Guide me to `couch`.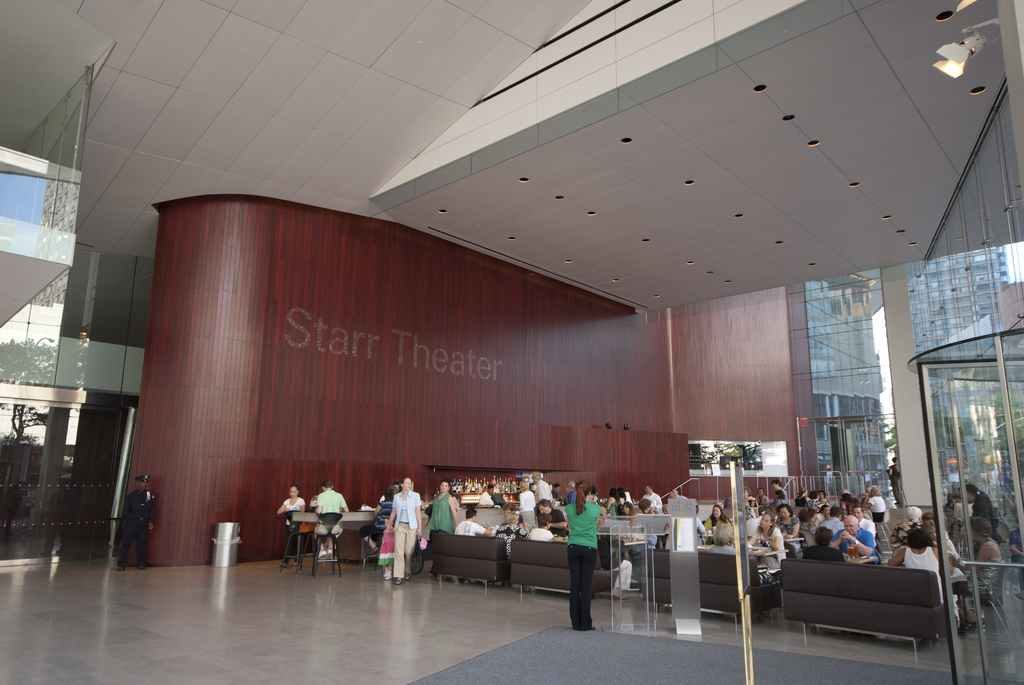
Guidance: 778:556:947:650.
